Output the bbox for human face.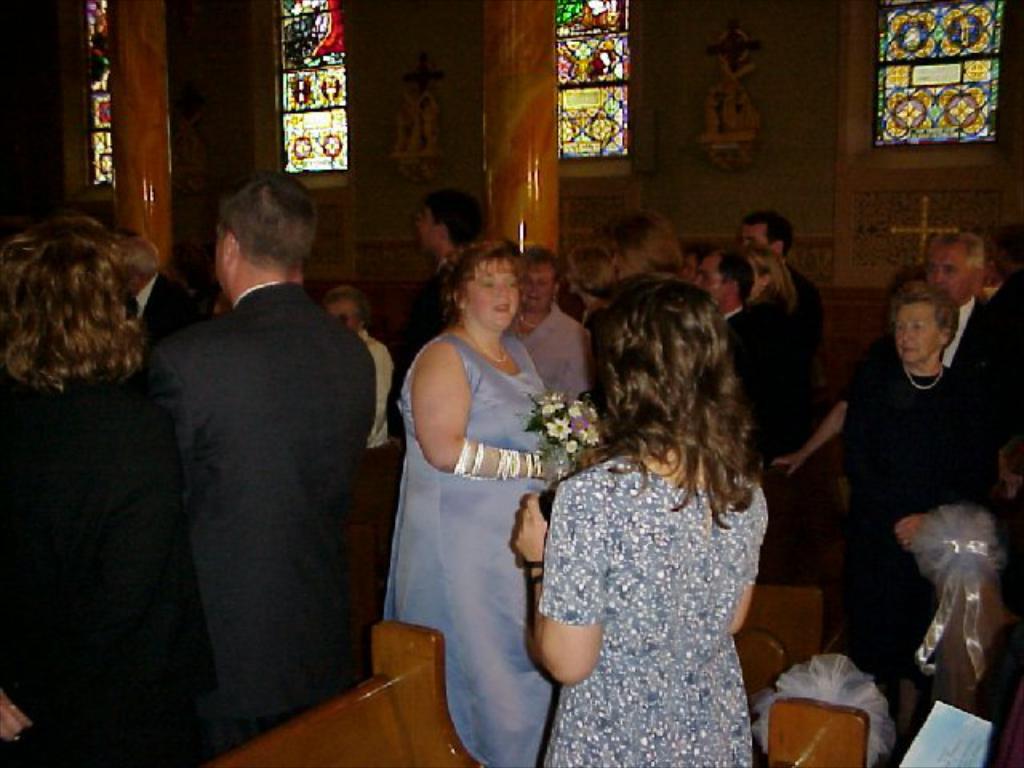
[898,298,939,355].
